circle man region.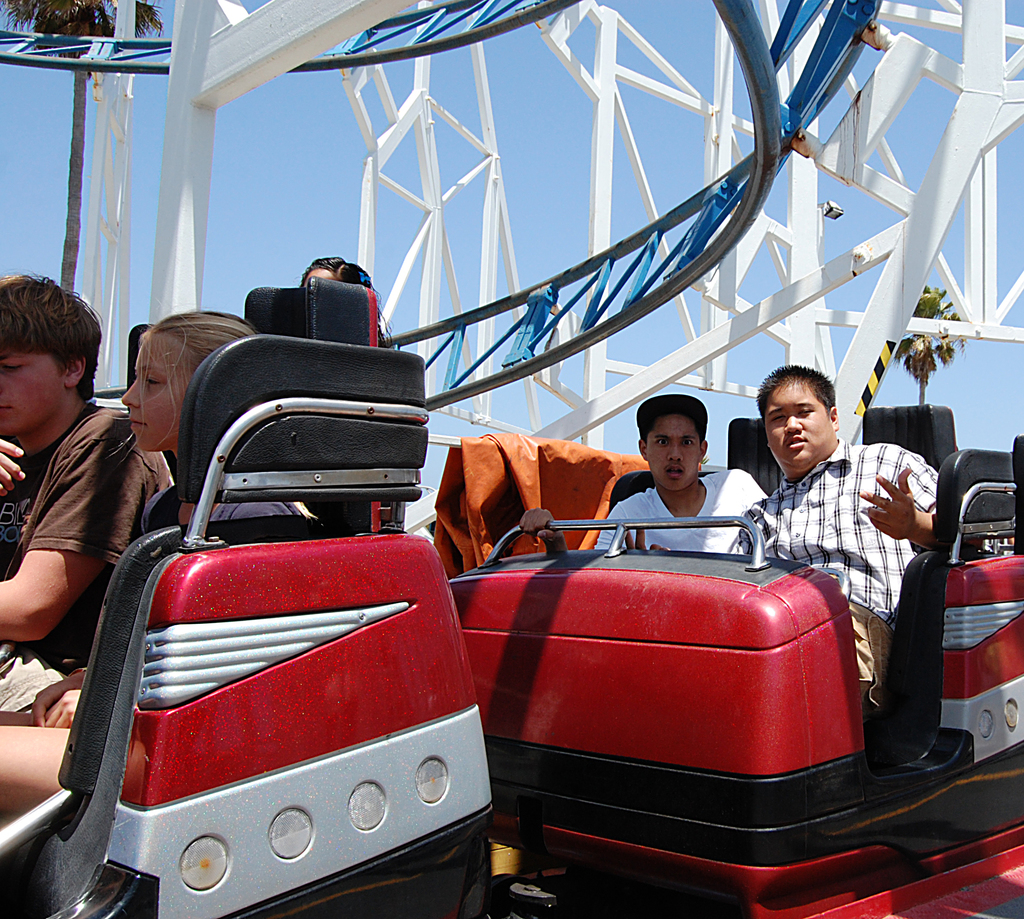
Region: bbox=[0, 272, 177, 712].
